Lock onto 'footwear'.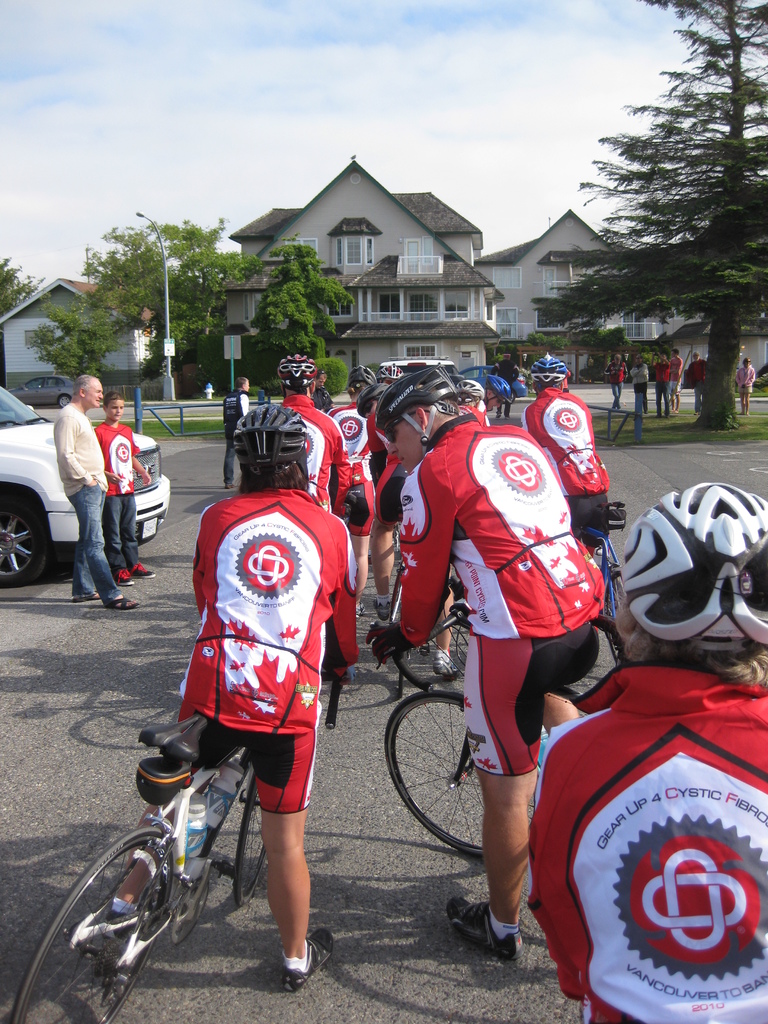
Locked: (453, 891, 526, 971).
